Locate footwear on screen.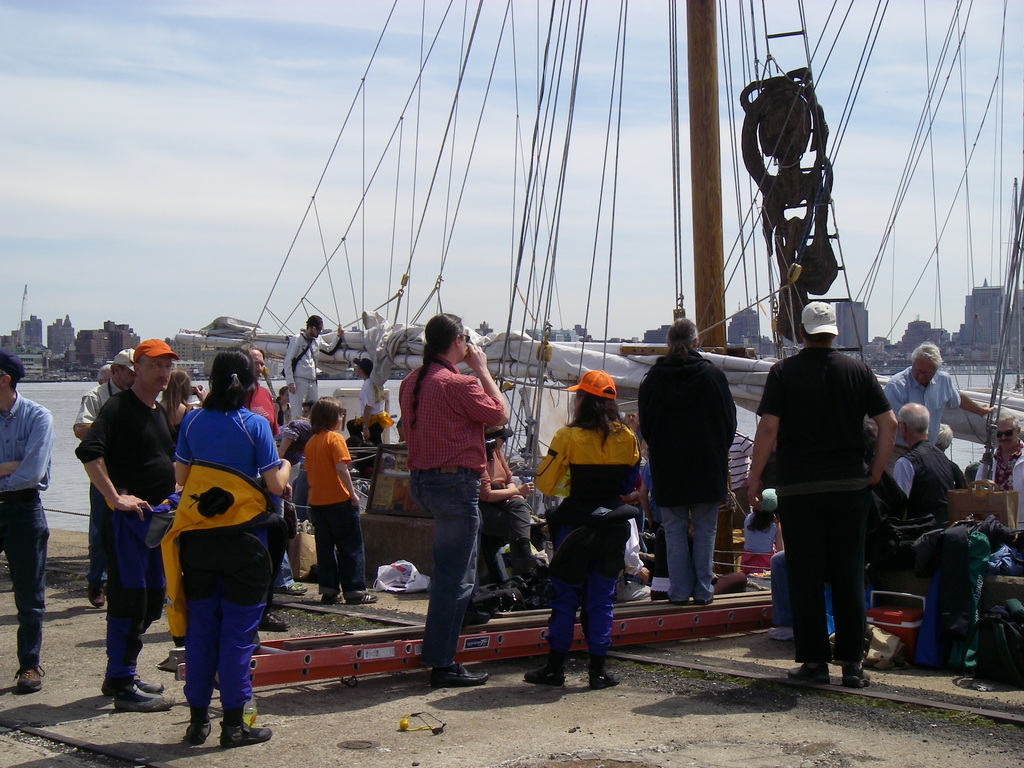
On screen at box(116, 686, 173, 709).
